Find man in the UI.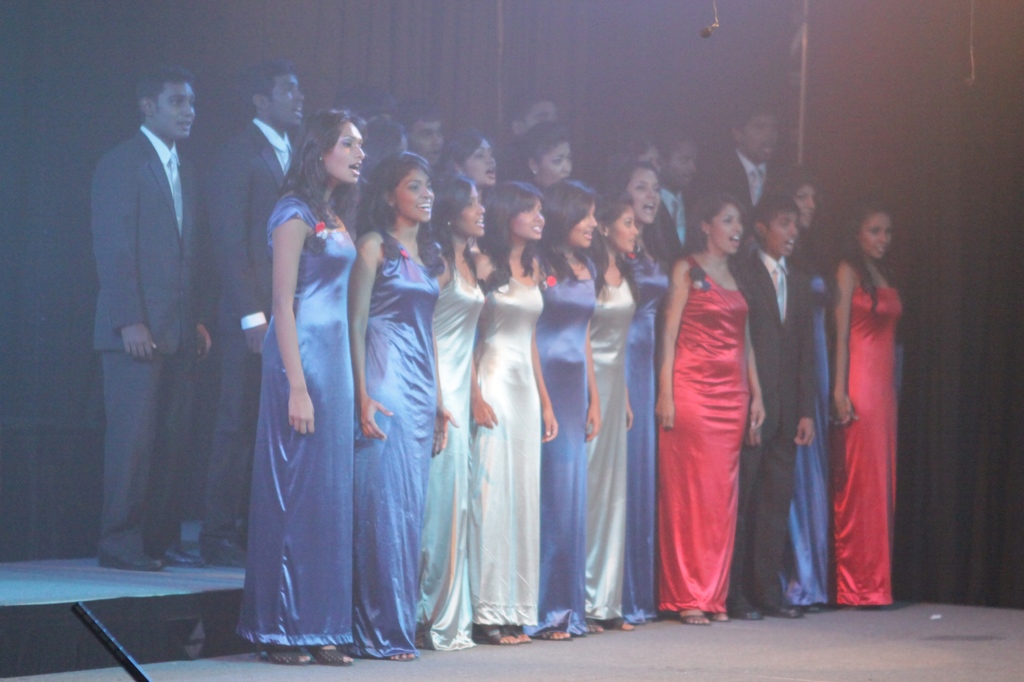
UI element at (left=693, top=102, right=793, bottom=245).
